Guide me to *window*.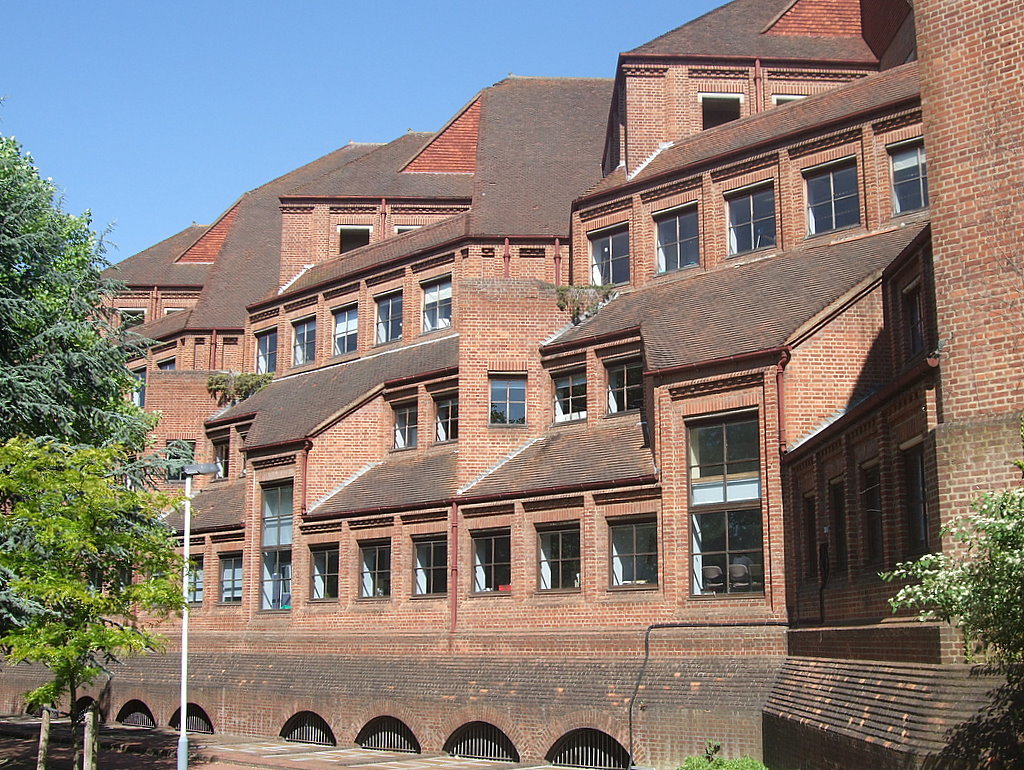
Guidance: [606,511,657,598].
